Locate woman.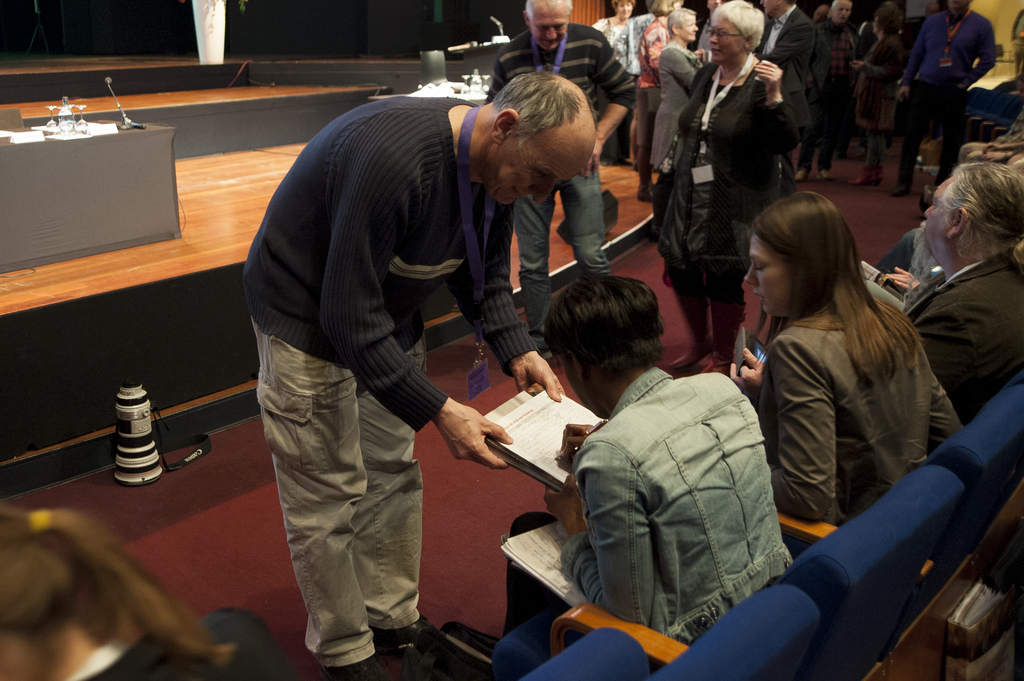
Bounding box: region(725, 180, 964, 579).
